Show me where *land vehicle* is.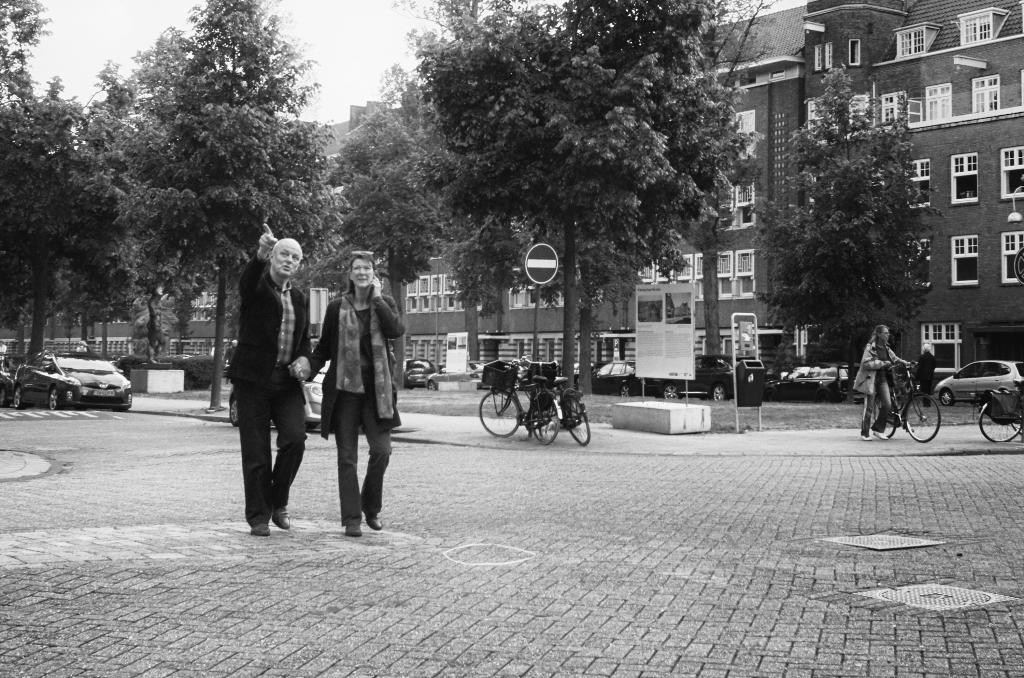
*land vehicle* is at 874:355:941:442.
